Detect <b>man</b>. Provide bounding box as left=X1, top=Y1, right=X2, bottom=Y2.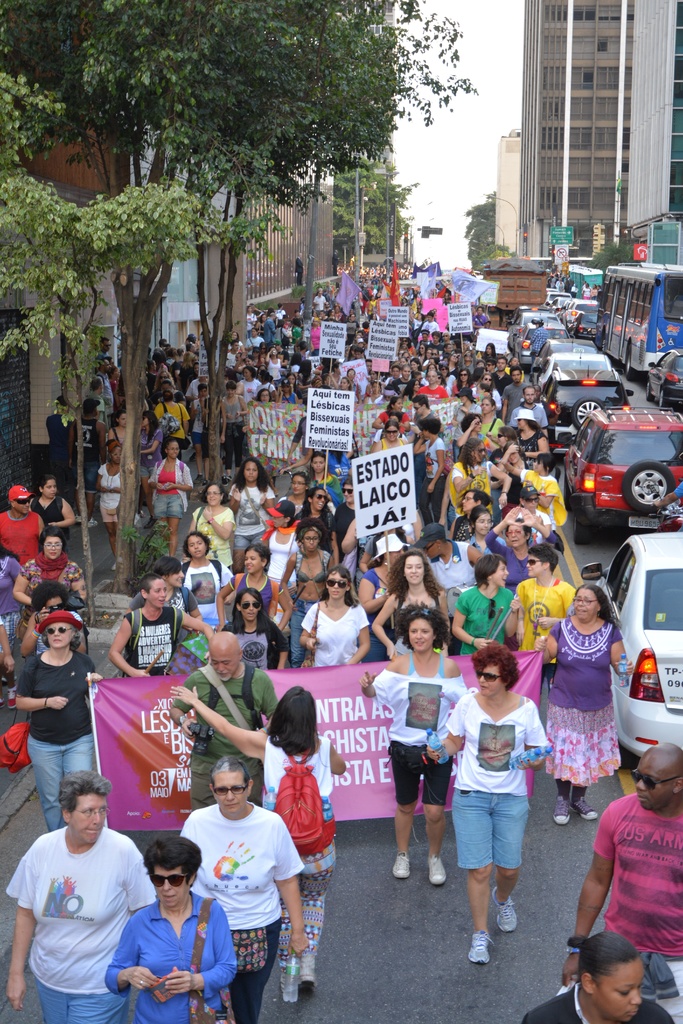
left=558, top=740, right=682, bottom=1023.
